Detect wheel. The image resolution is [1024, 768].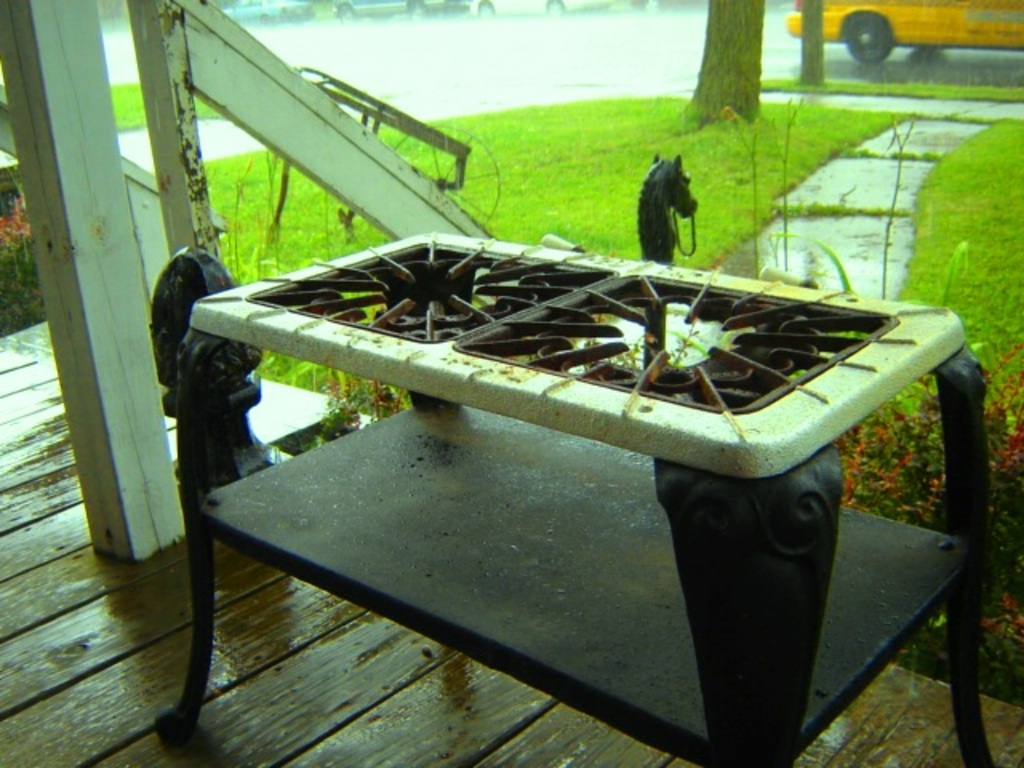
box=[326, 0, 357, 37].
